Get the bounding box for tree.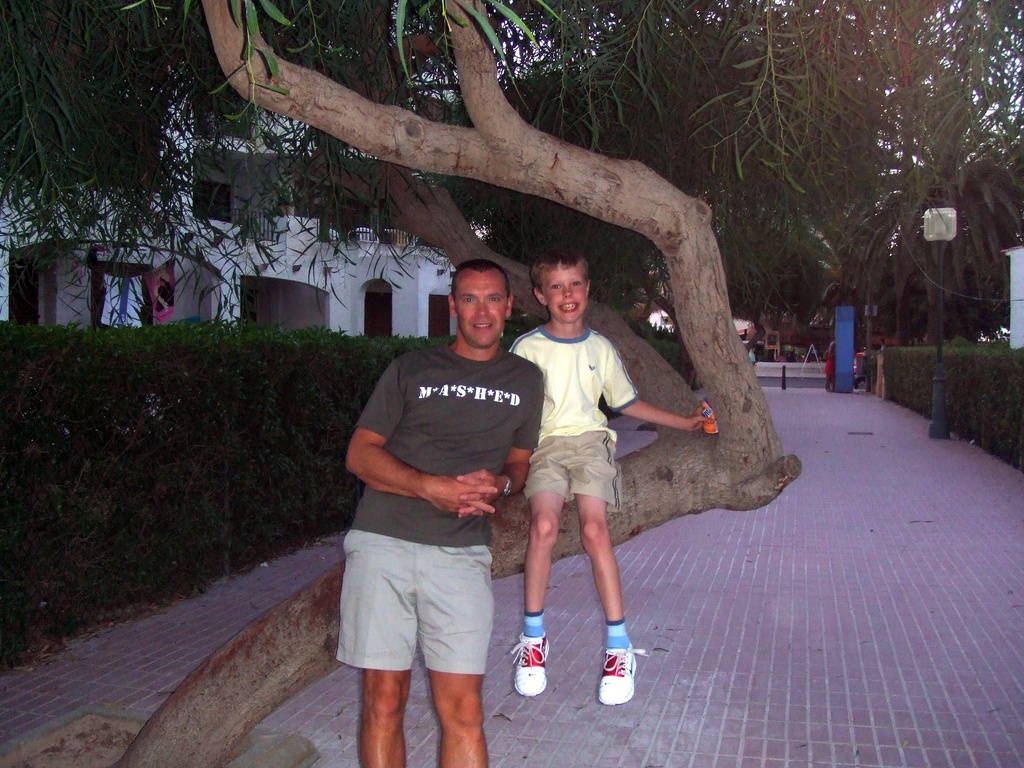
0/0/1023/767.
